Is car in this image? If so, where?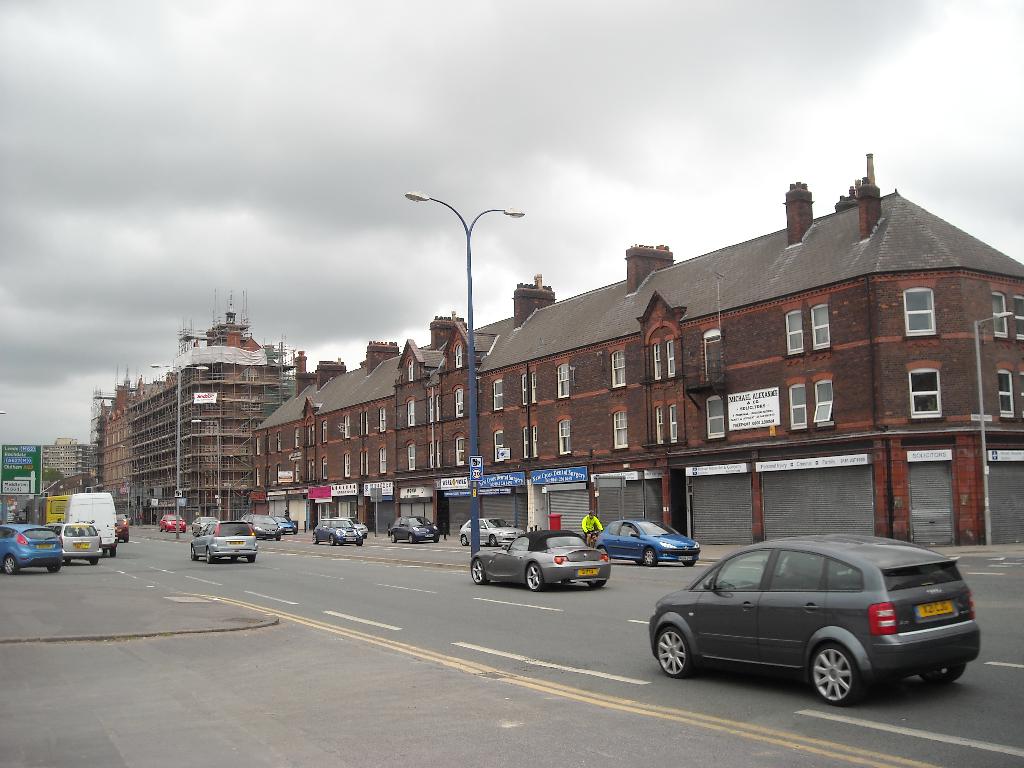
Yes, at [left=0, top=524, right=63, bottom=575].
